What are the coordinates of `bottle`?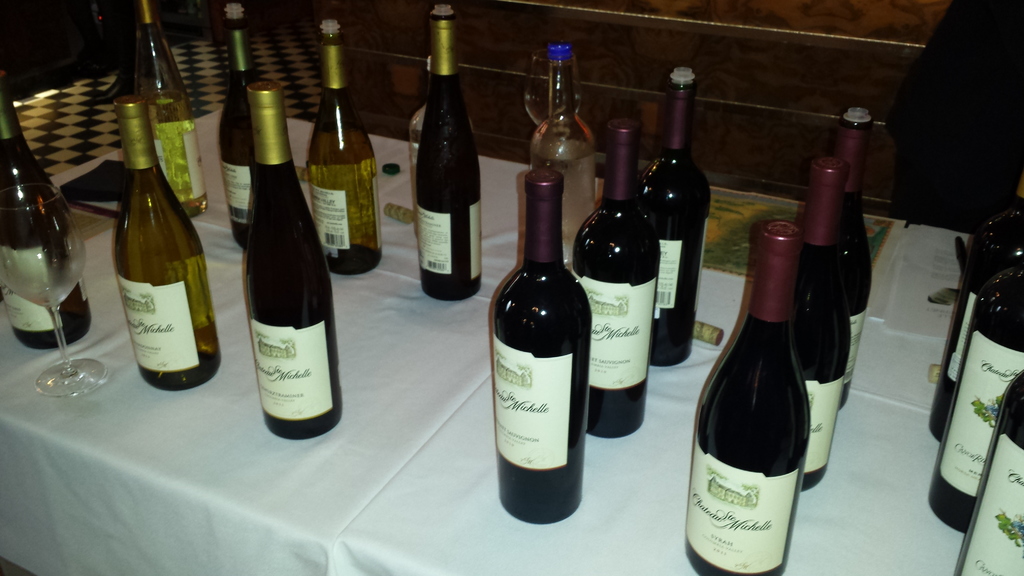
529 42 598 268.
